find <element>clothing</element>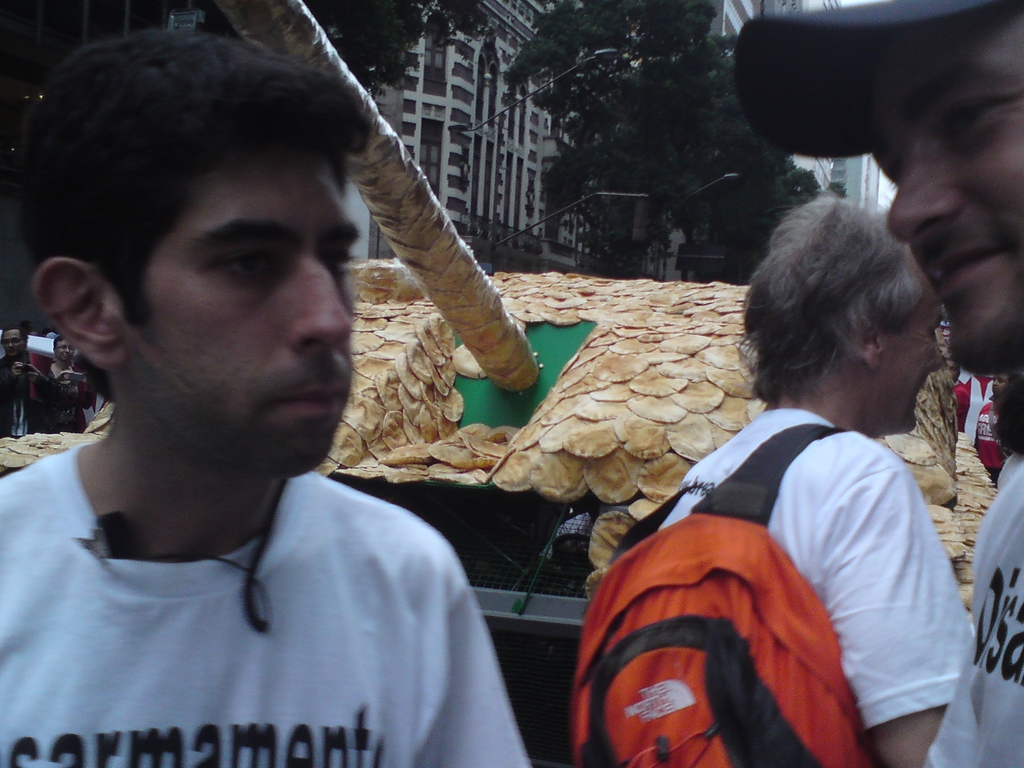
select_region(0, 399, 507, 764)
